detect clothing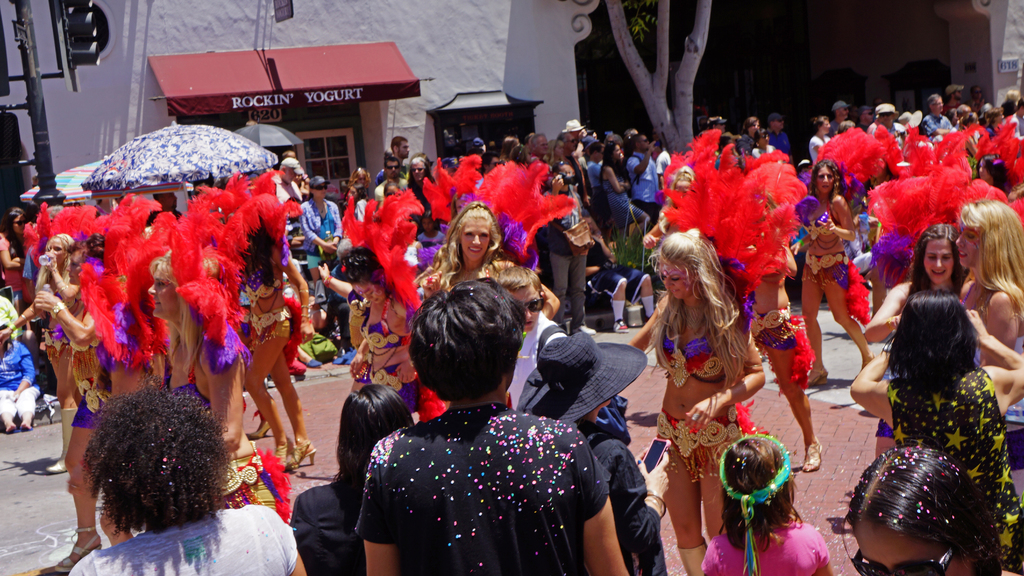
(550,167,597,324)
